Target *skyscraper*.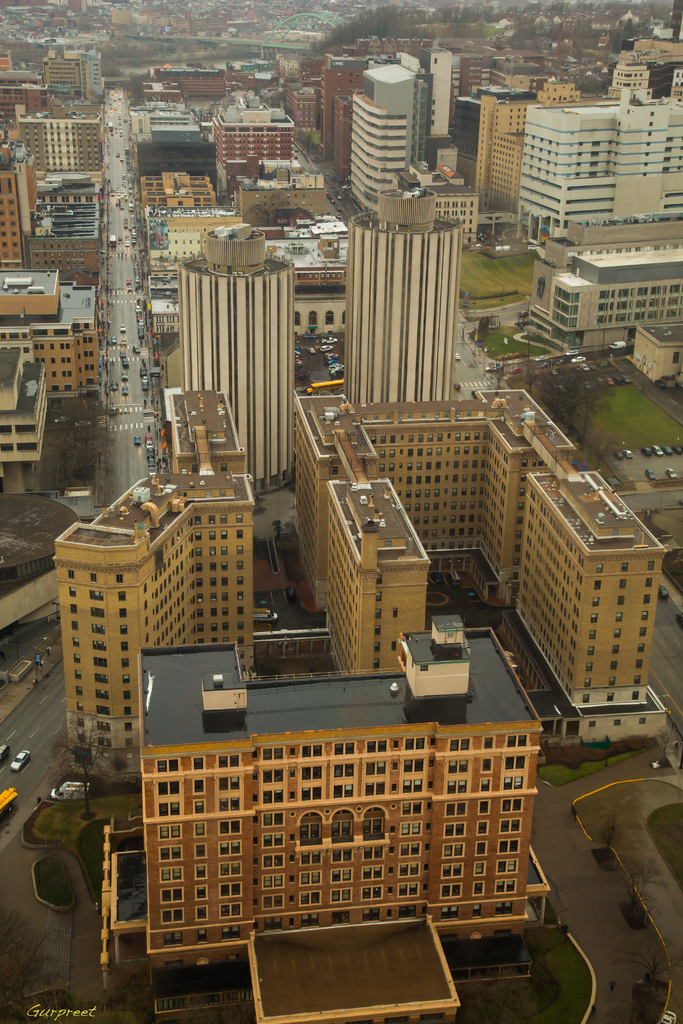
Target region: crop(348, 48, 420, 199).
